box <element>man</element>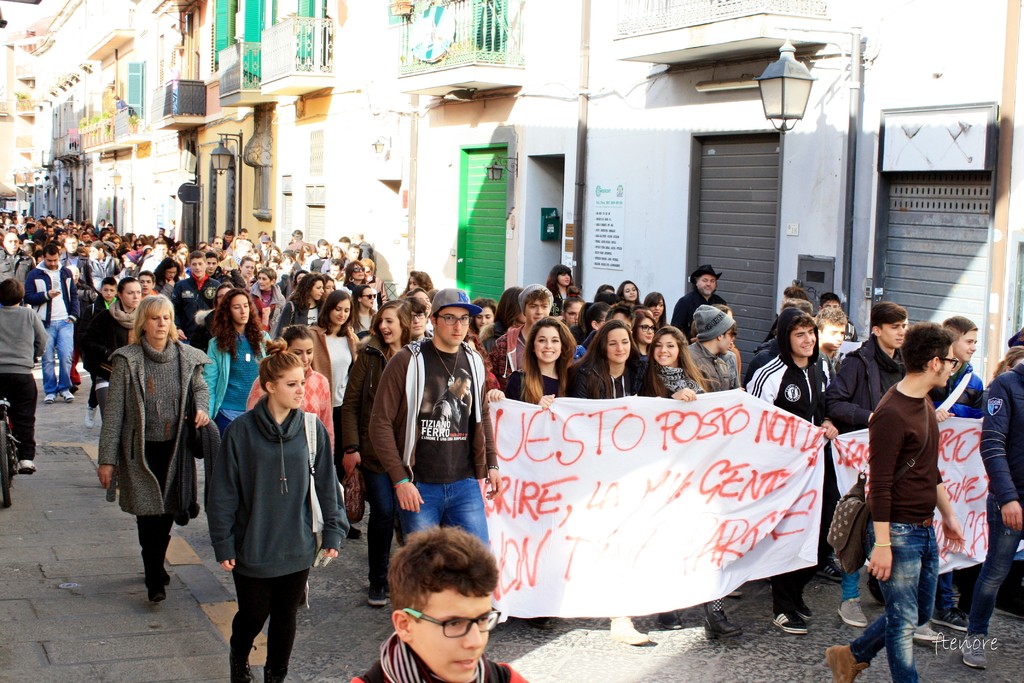
bbox(945, 311, 990, 417)
